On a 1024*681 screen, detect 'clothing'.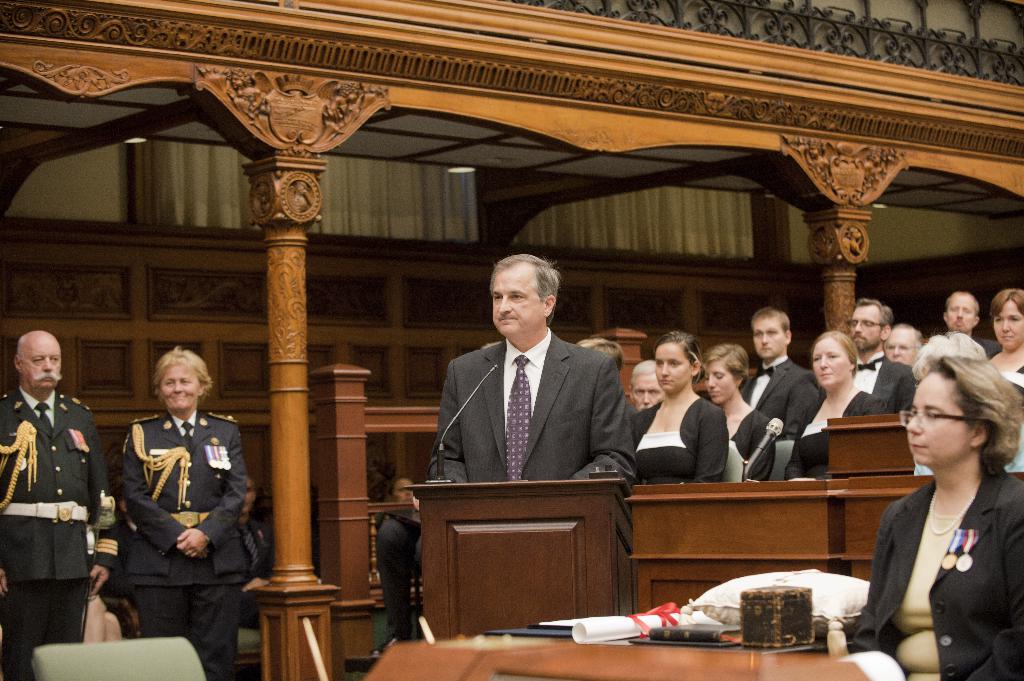
(x1=854, y1=348, x2=922, y2=421).
